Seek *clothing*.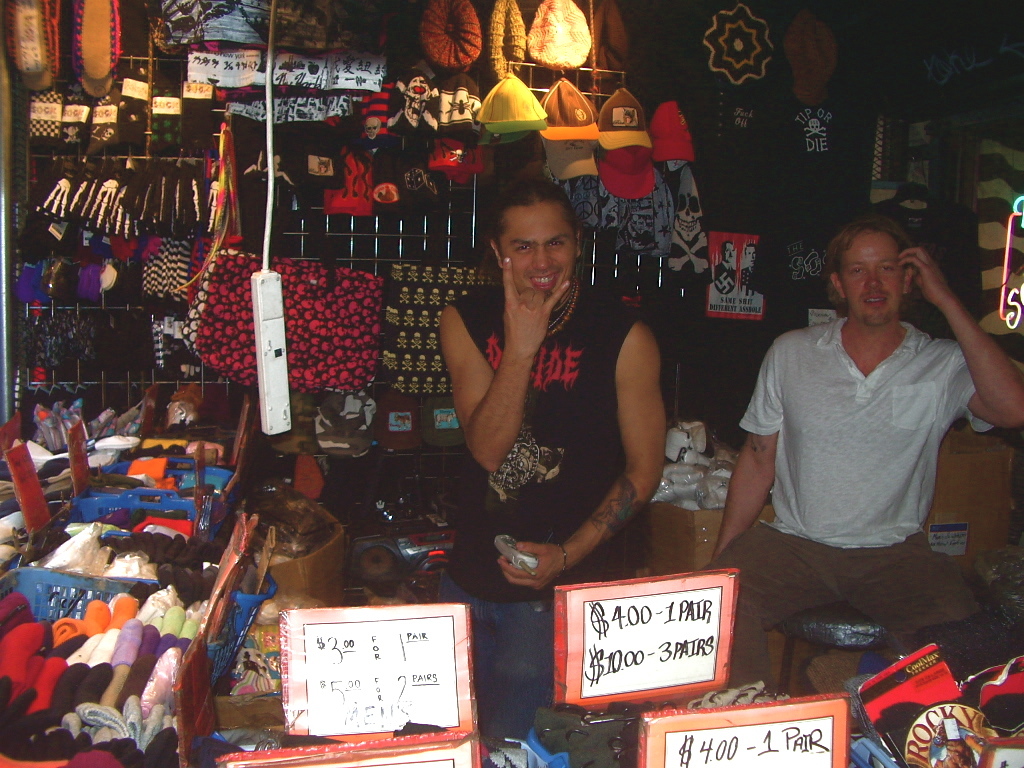
435 278 641 754.
